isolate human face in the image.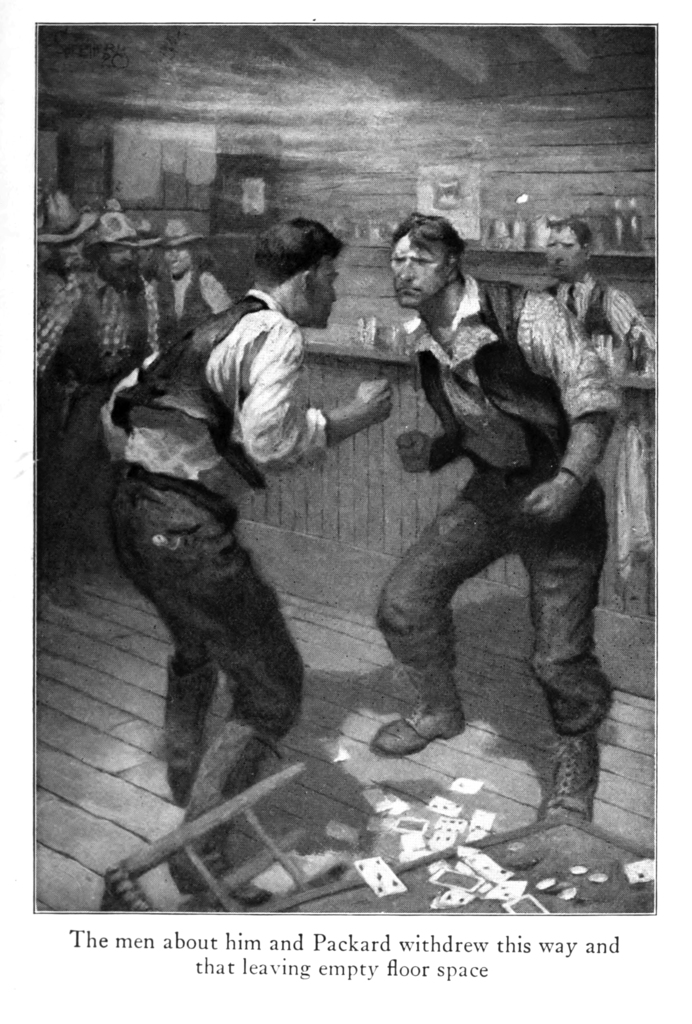
Isolated region: 312:261:338:330.
